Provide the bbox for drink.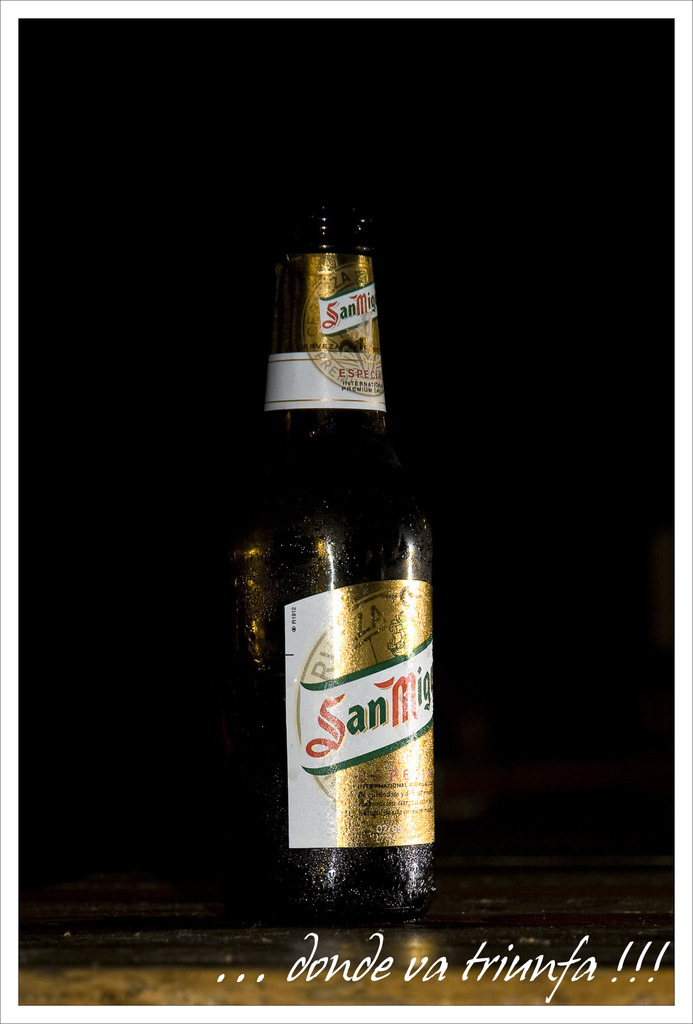
(left=229, top=268, right=430, bottom=939).
